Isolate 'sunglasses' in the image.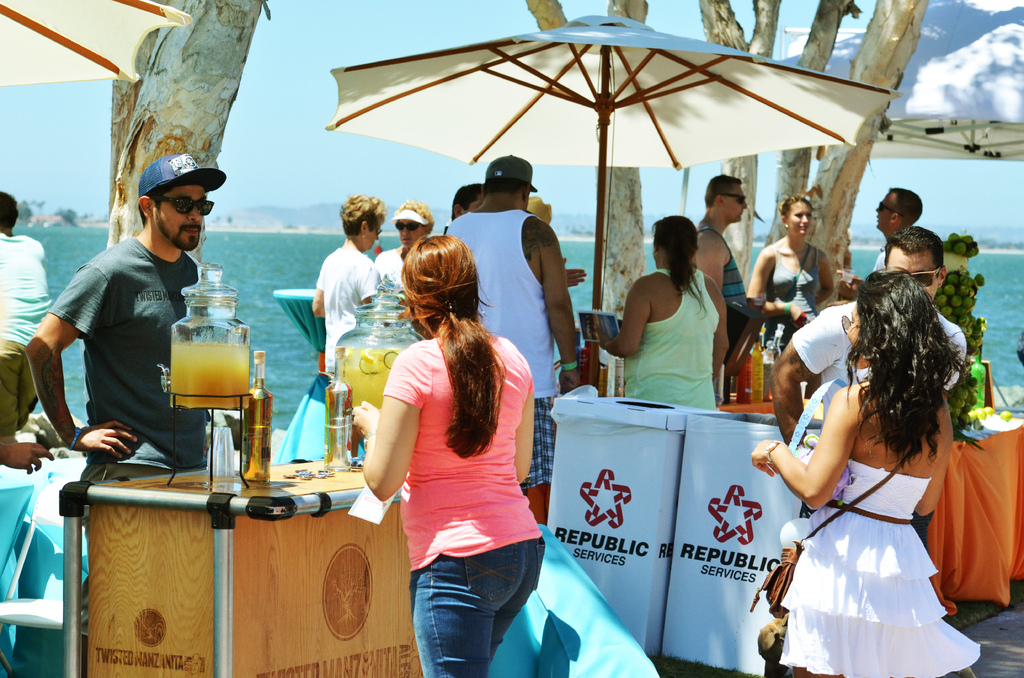
Isolated region: <region>723, 195, 746, 201</region>.
